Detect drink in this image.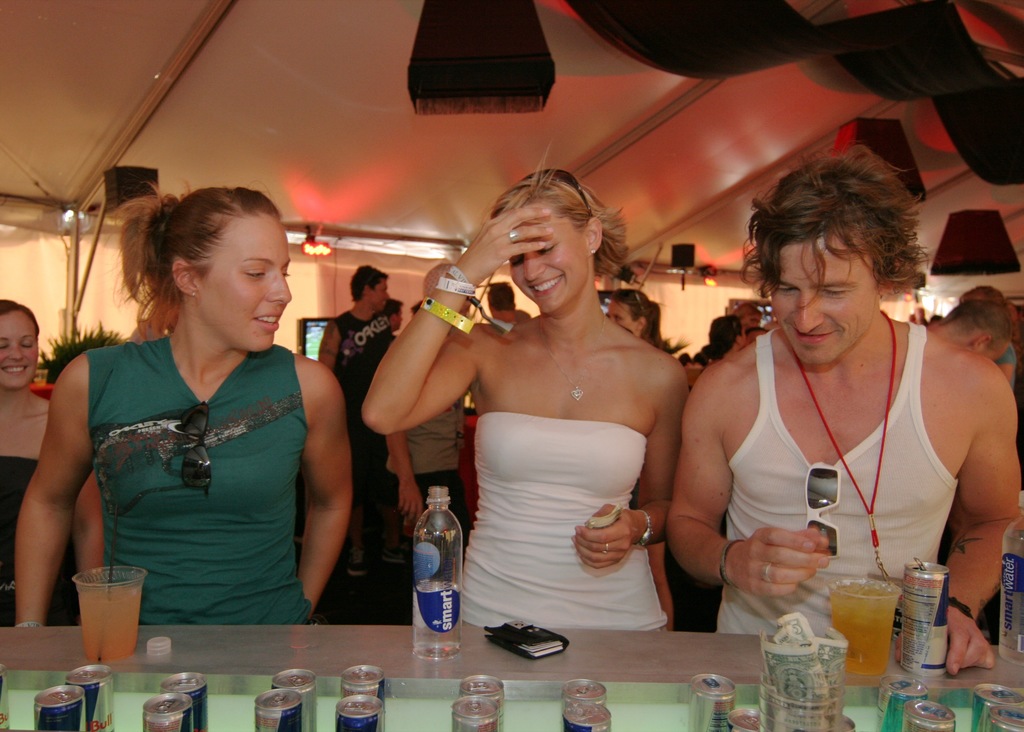
Detection: rect(342, 664, 385, 699).
